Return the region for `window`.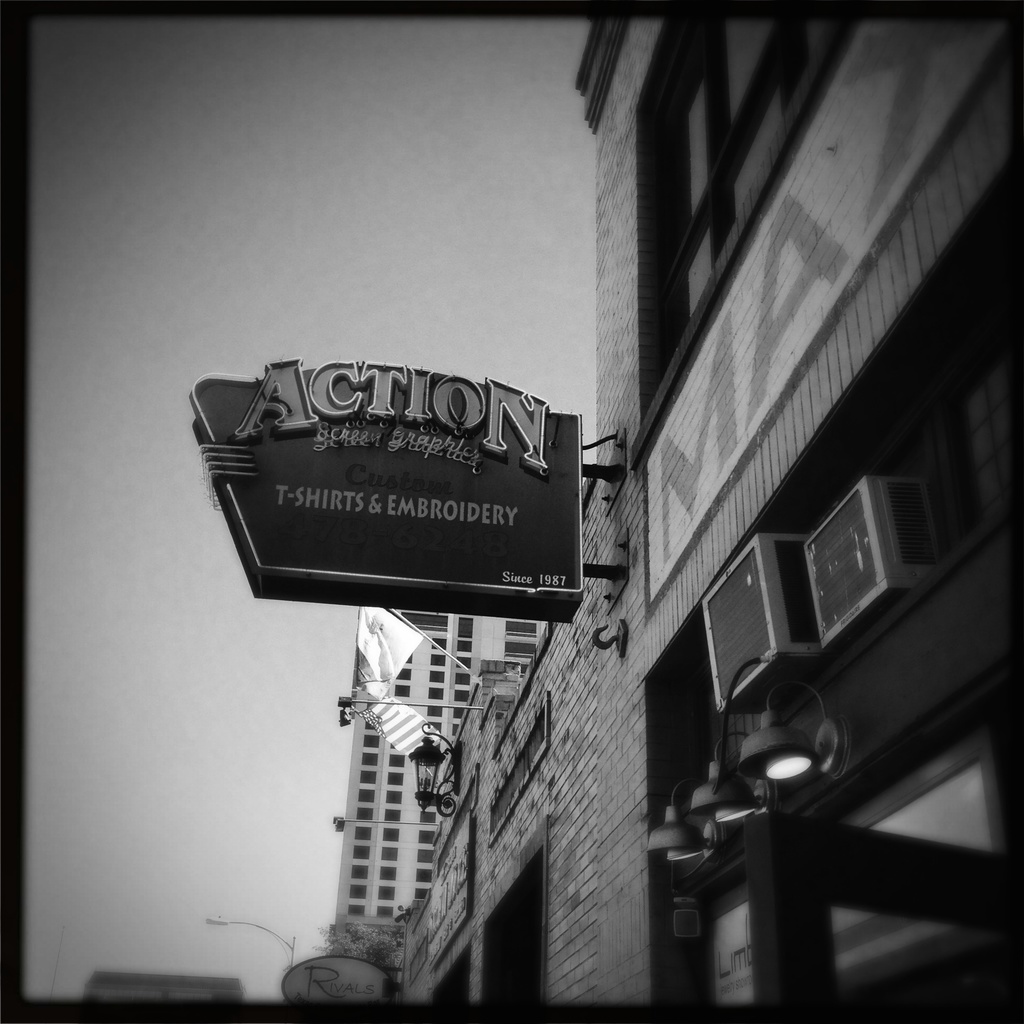
bbox=[390, 689, 412, 697].
